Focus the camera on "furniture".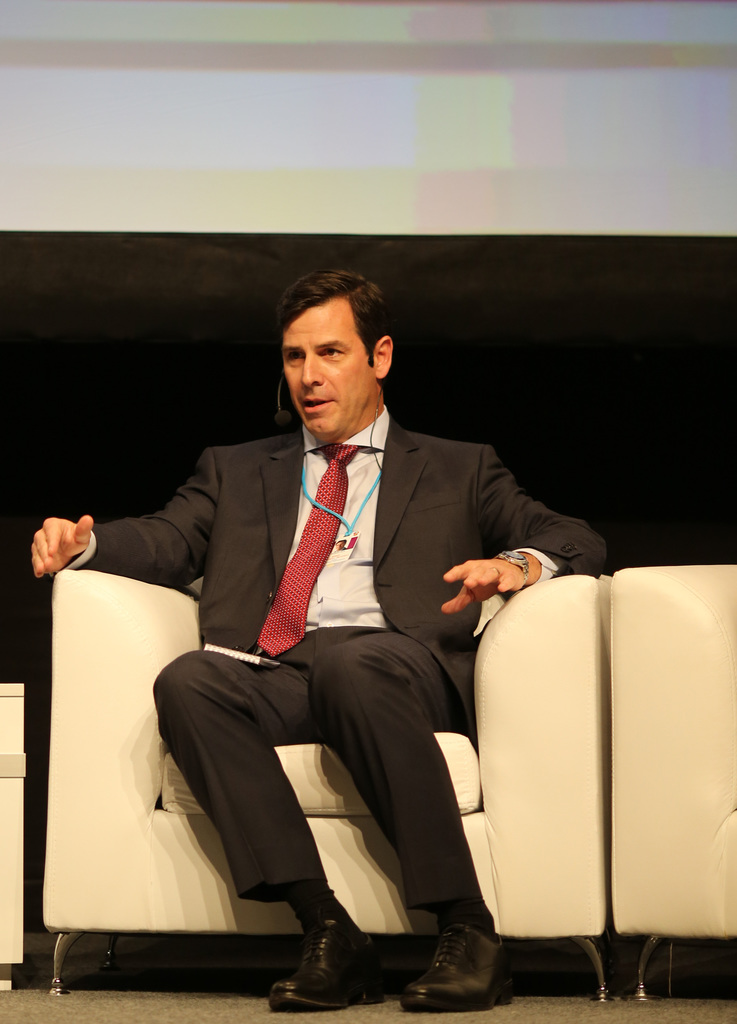
Focus region: rect(45, 566, 611, 1002).
